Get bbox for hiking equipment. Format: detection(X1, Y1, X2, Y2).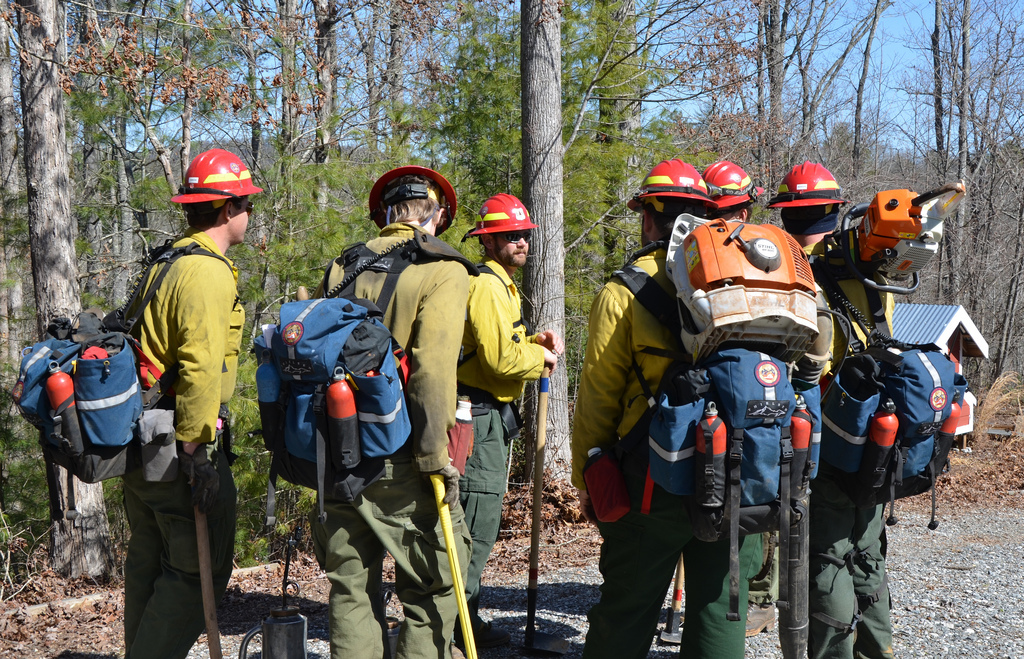
detection(619, 153, 712, 212).
